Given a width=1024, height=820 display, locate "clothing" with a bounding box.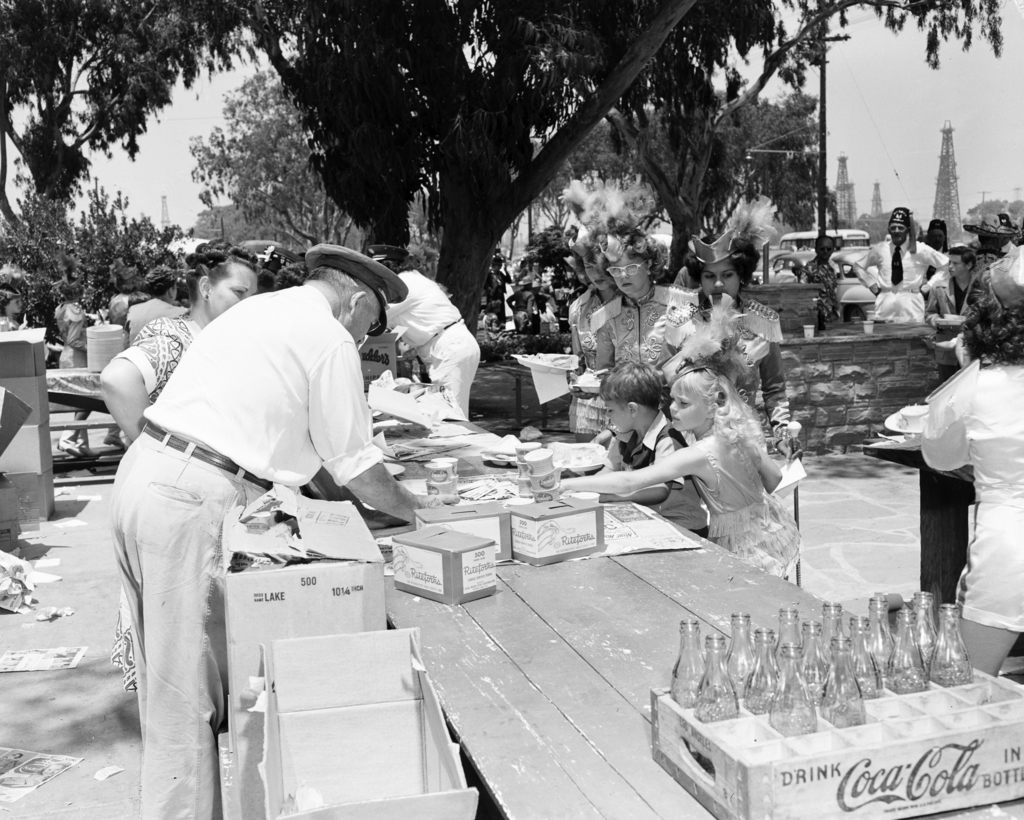
Located: bbox(860, 233, 944, 331).
